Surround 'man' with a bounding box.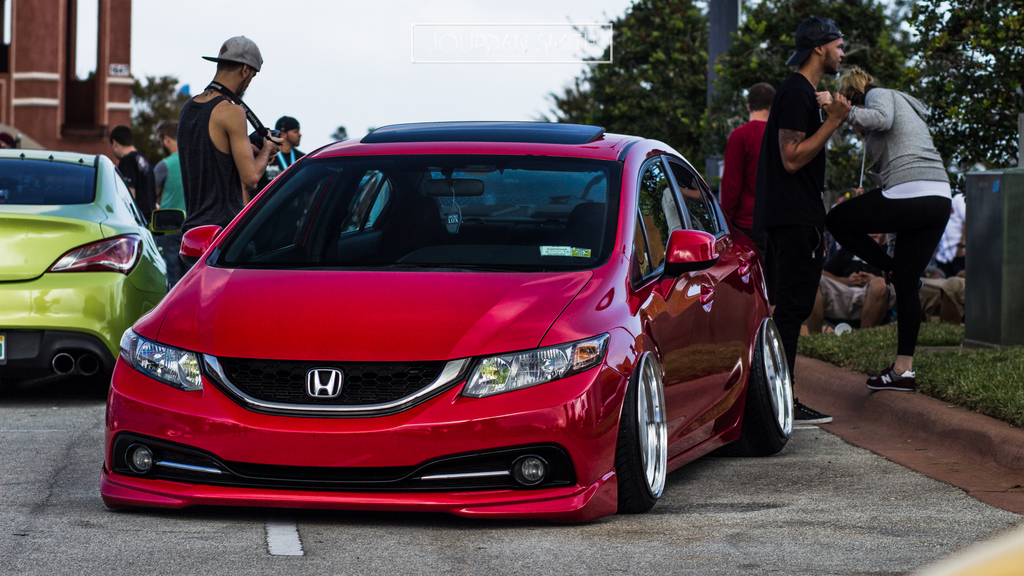
crop(917, 223, 967, 328).
